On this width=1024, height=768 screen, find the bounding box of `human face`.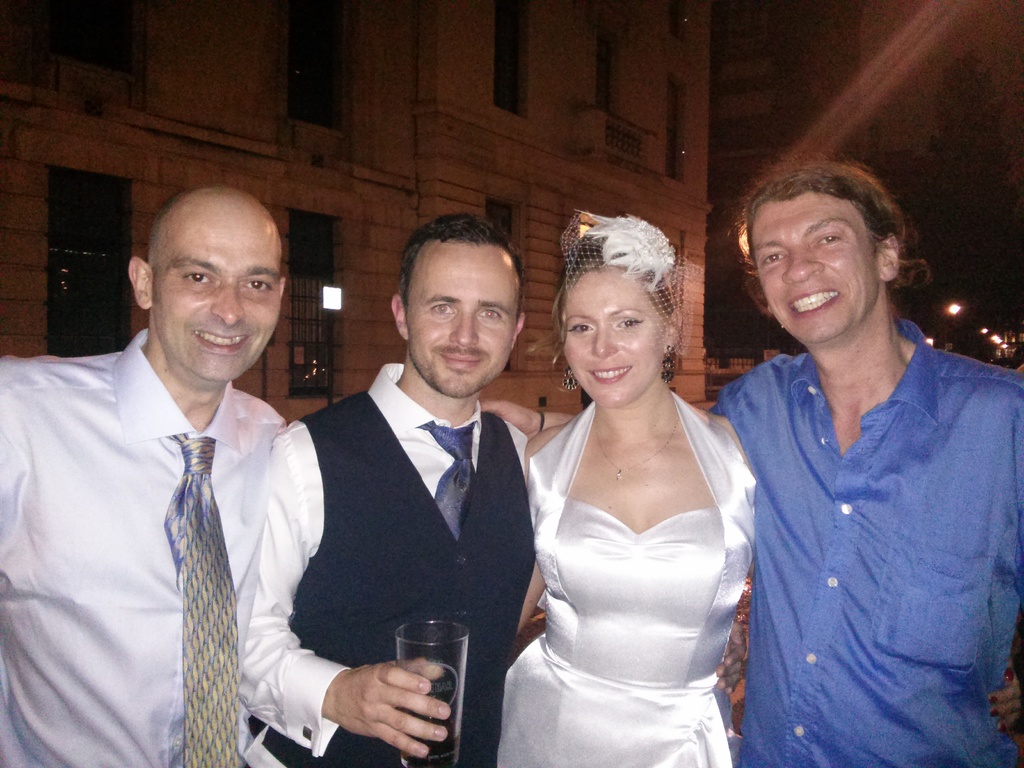
Bounding box: 408, 246, 521, 399.
